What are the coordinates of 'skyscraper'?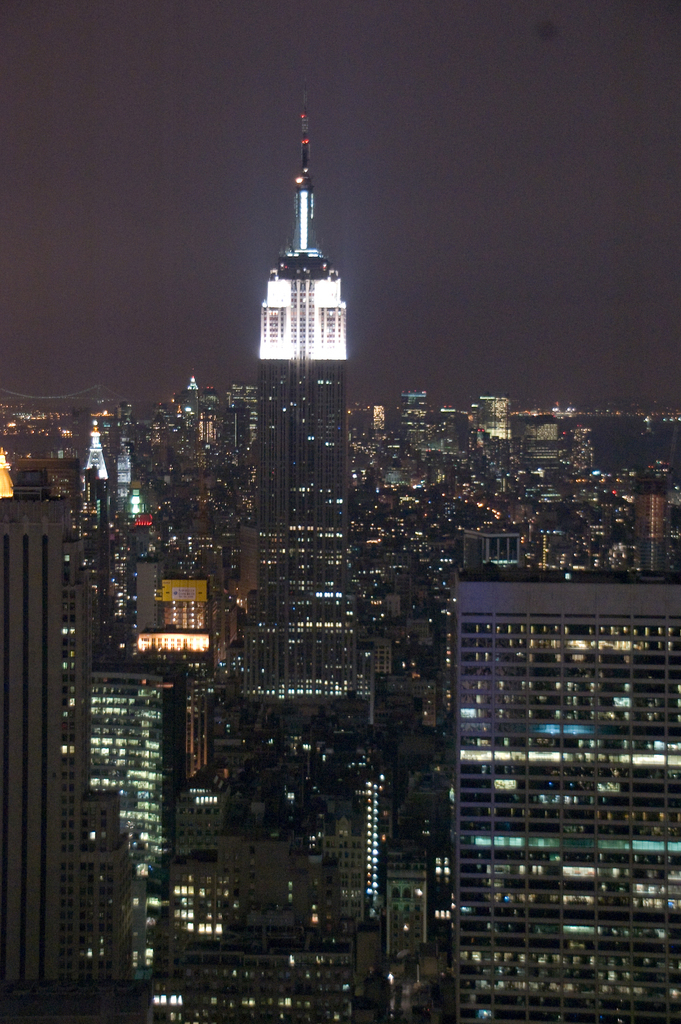
[0, 460, 104, 1023].
